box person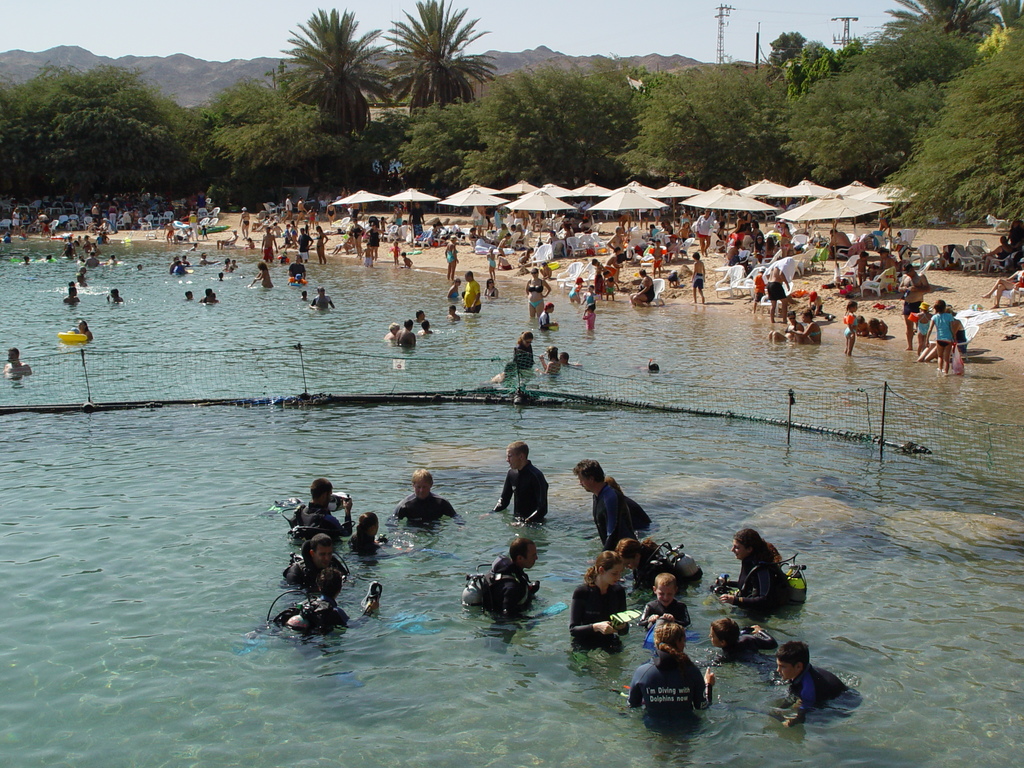
Rect(882, 252, 895, 266)
